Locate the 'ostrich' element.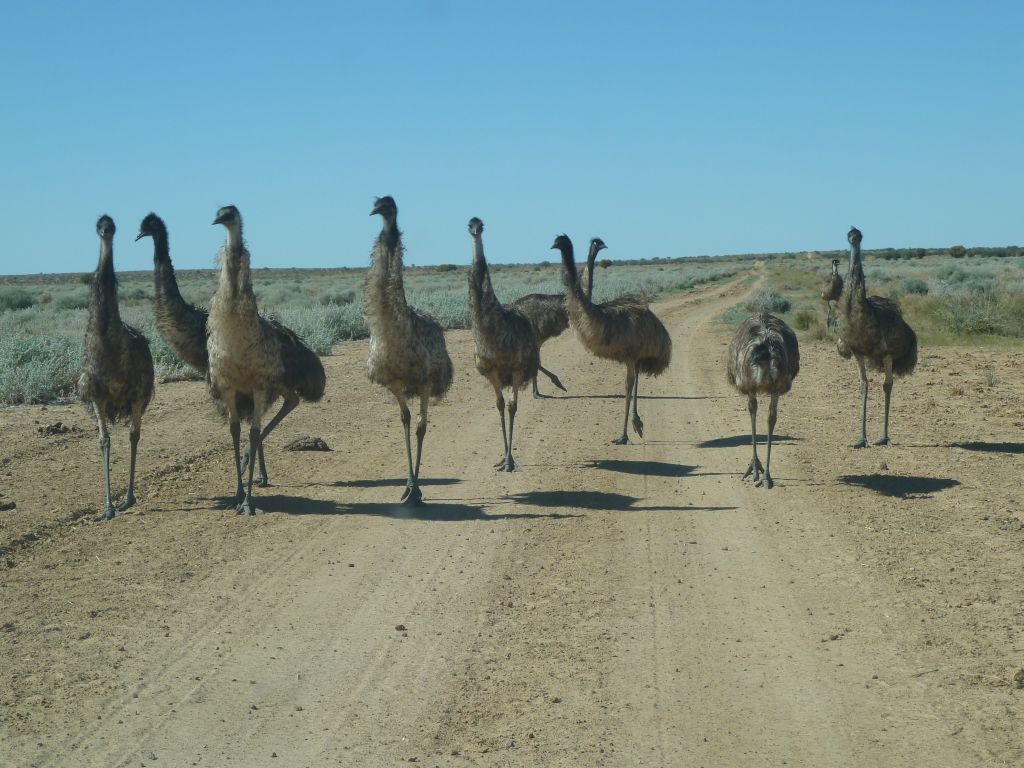
Element bbox: x1=722 y1=305 x2=807 y2=485.
